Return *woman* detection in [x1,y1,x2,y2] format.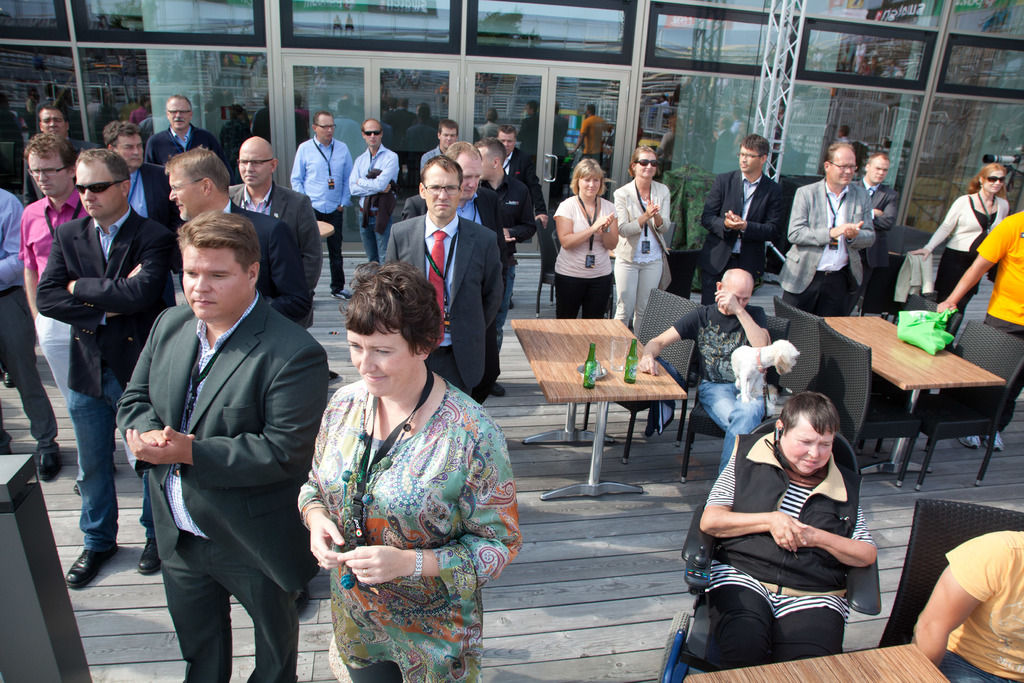
[295,254,511,680].
